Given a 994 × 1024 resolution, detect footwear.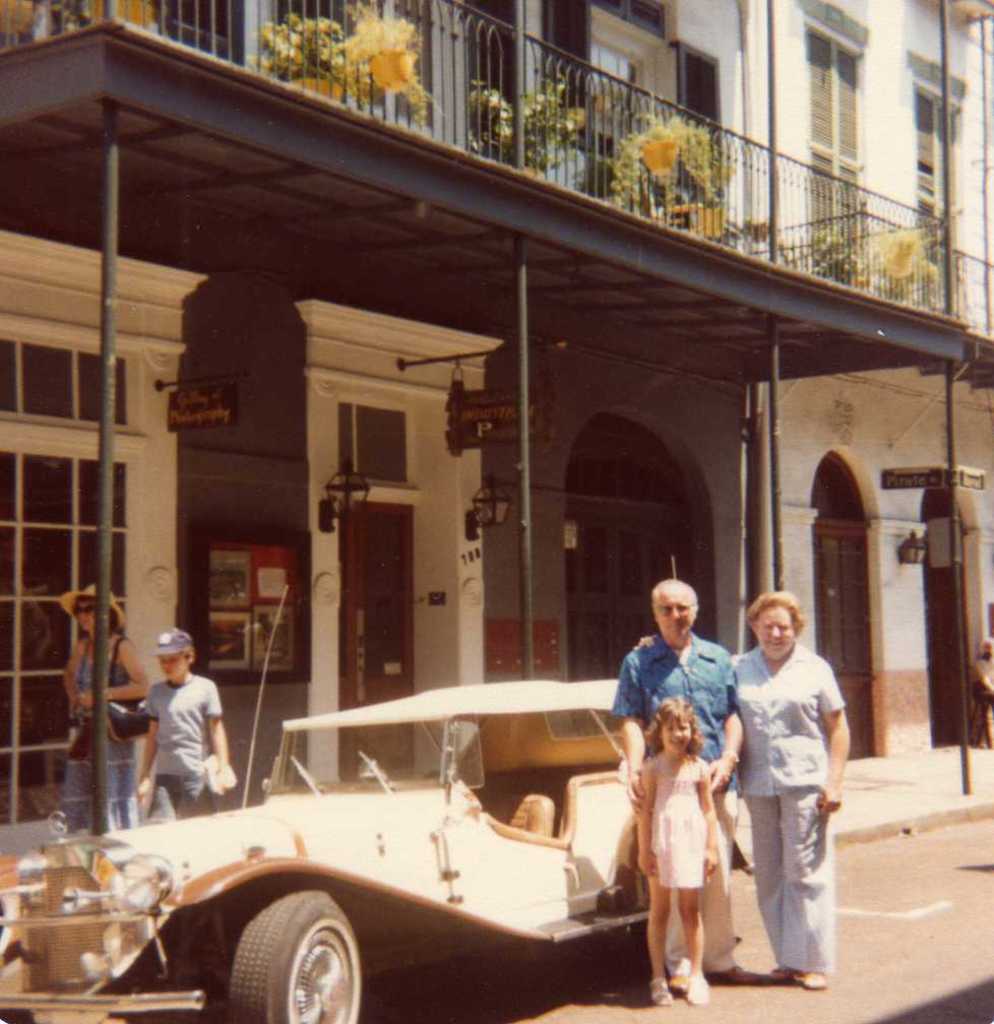
(705,961,772,985).
